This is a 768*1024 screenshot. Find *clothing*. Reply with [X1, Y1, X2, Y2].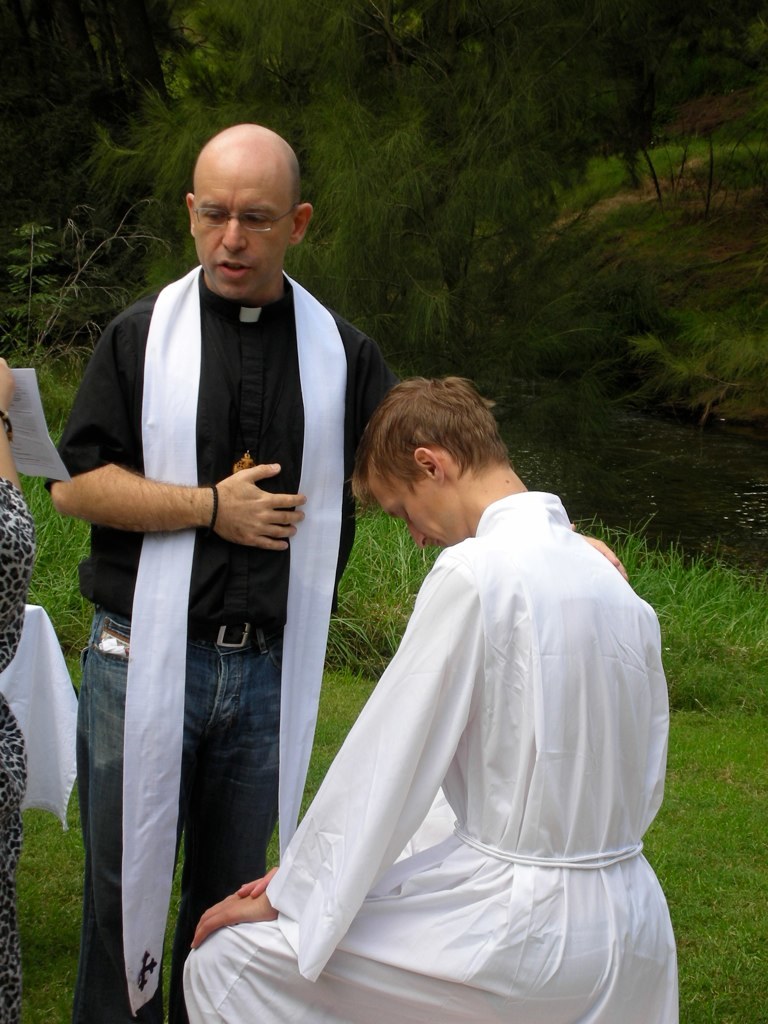
[217, 479, 700, 1007].
